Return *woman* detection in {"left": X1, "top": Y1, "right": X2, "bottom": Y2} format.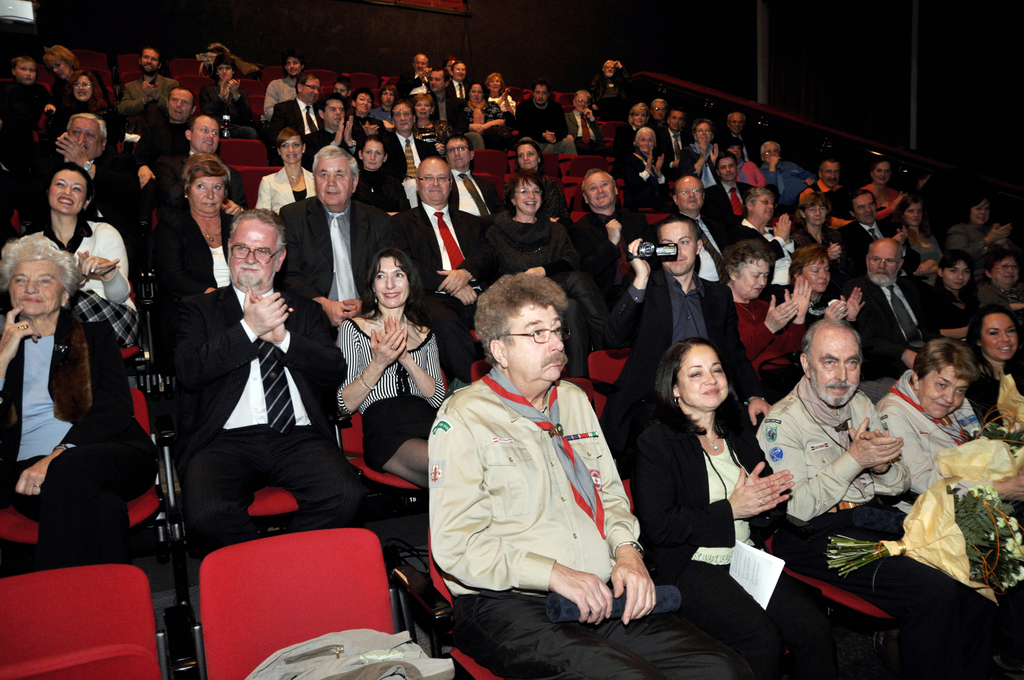
{"left": 356, "top": 134, "right": 414, "bottom": 219}.
